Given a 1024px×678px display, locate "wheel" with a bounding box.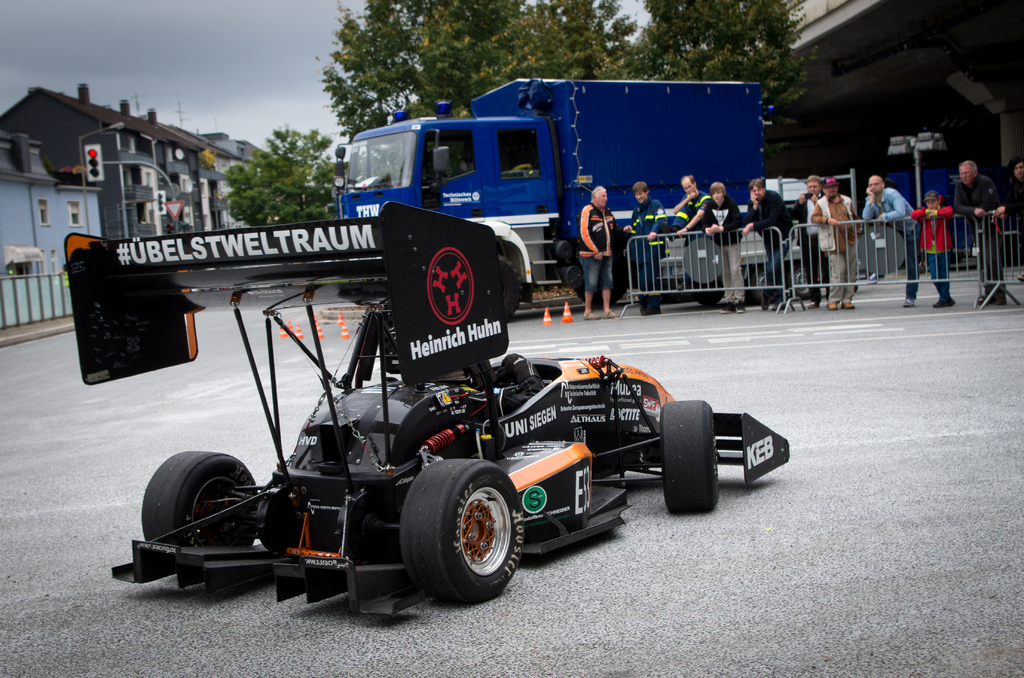
Located: region(143, 444, 264, 550).
